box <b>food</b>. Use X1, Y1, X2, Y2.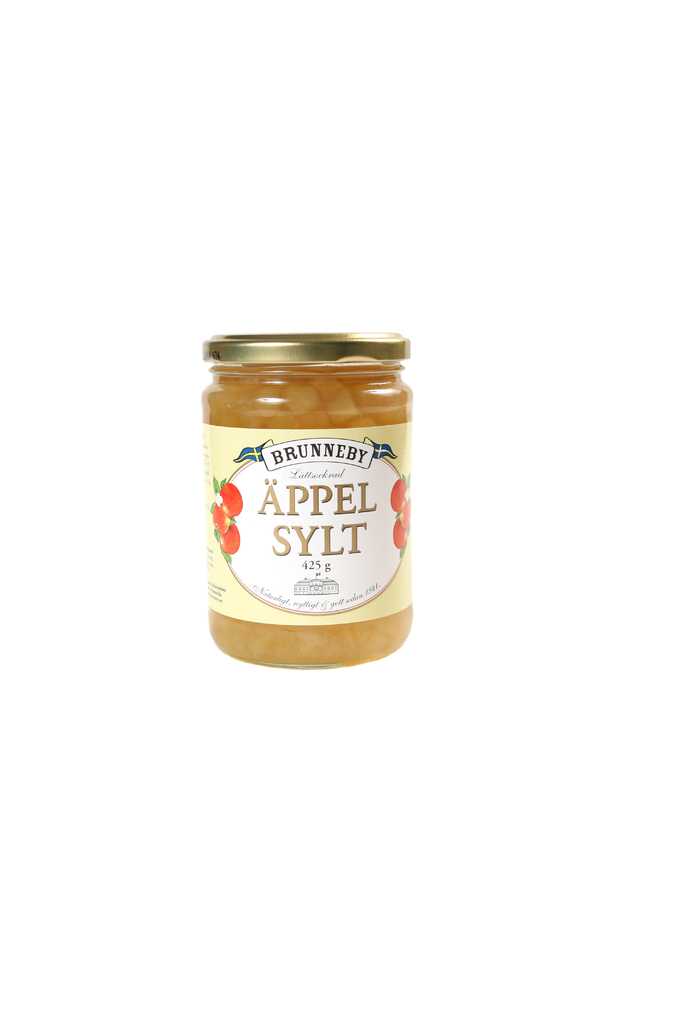
180, 344, 411, 652.
